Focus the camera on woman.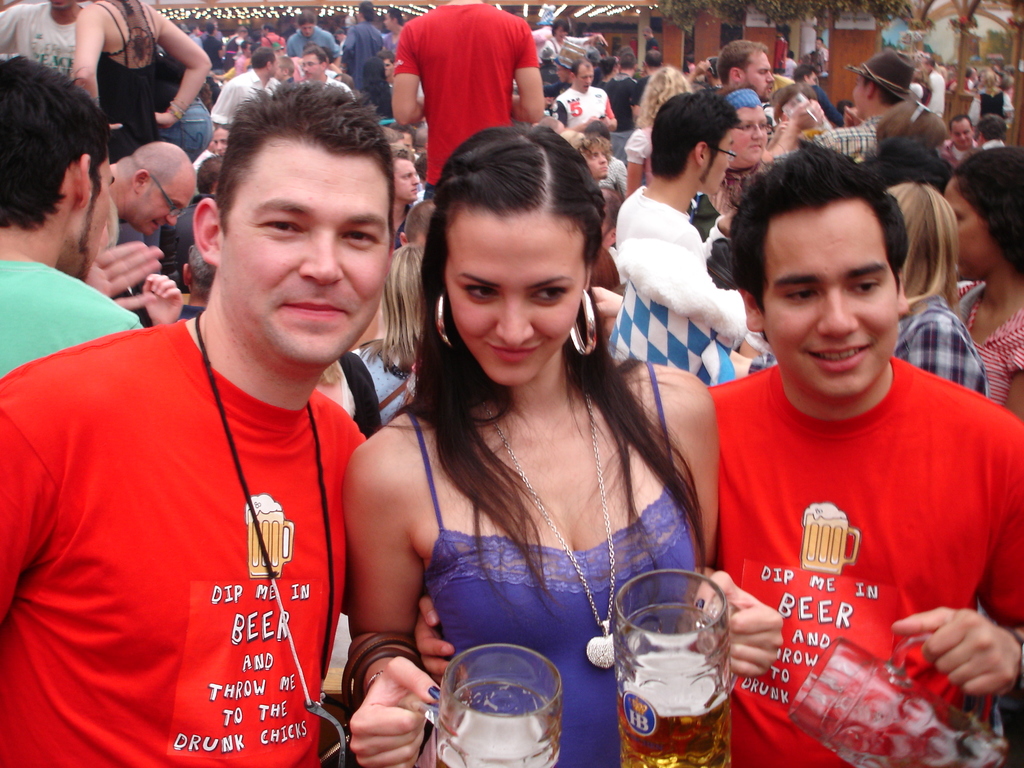
Focus region: (x1=357, y1=58, x2=396, y2=124).
